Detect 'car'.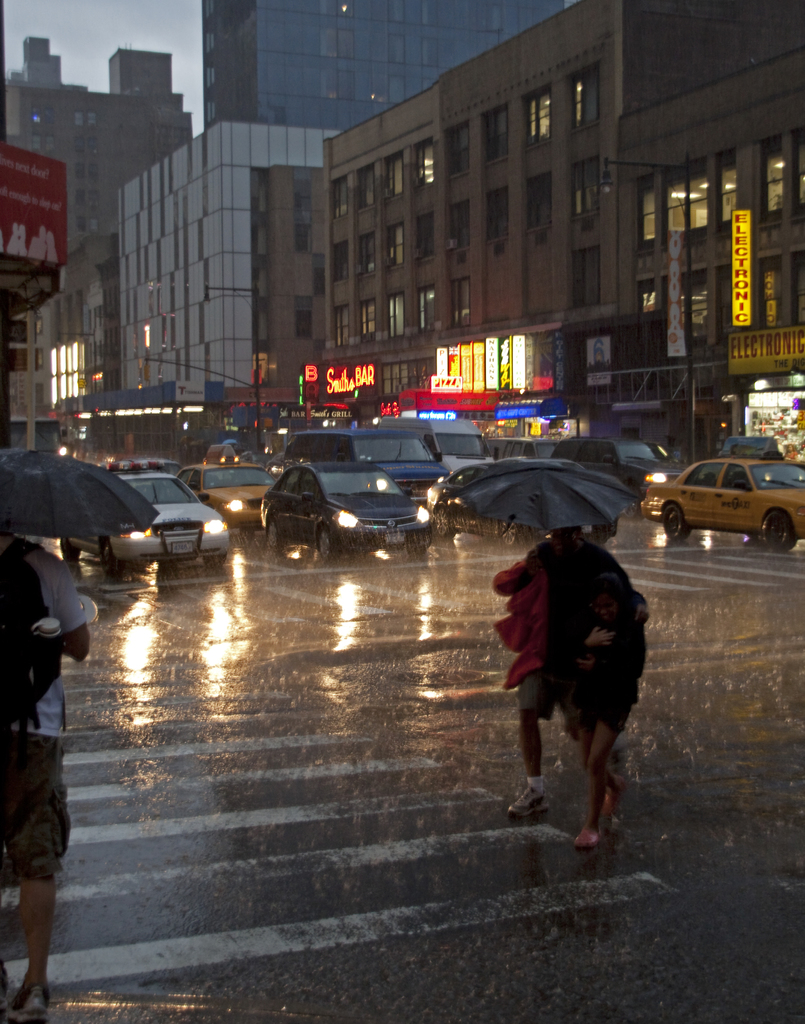
Detected at x1=173, y1=445, x2=275, y2=529.
